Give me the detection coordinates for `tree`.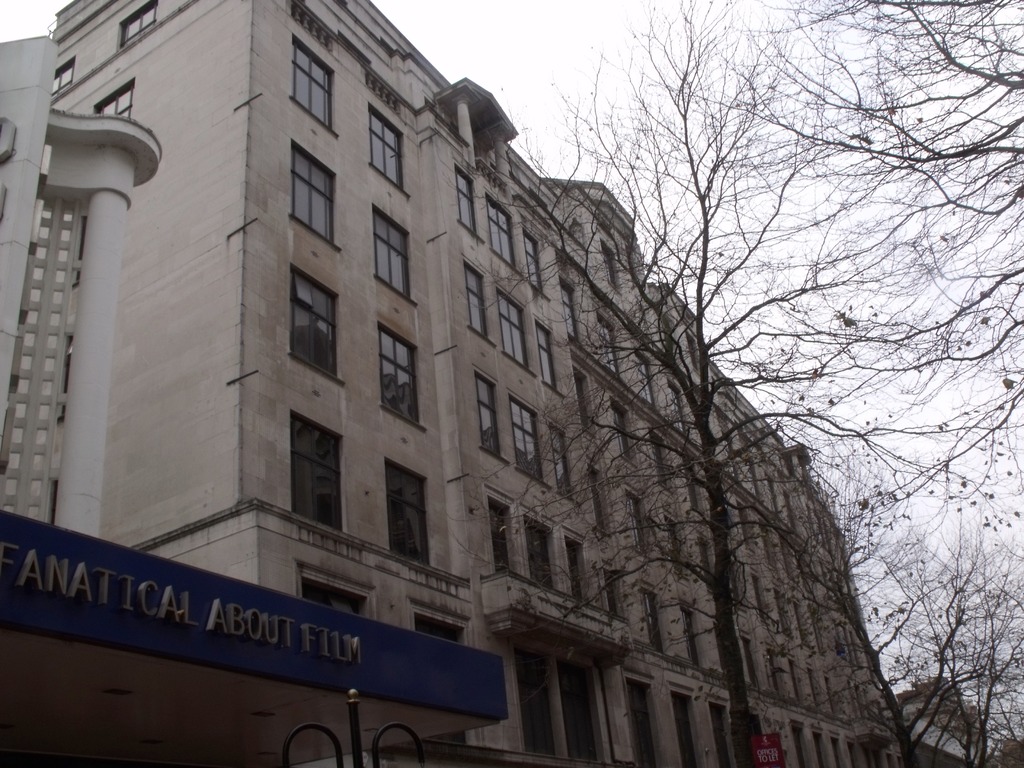
451/0/1023/767.
